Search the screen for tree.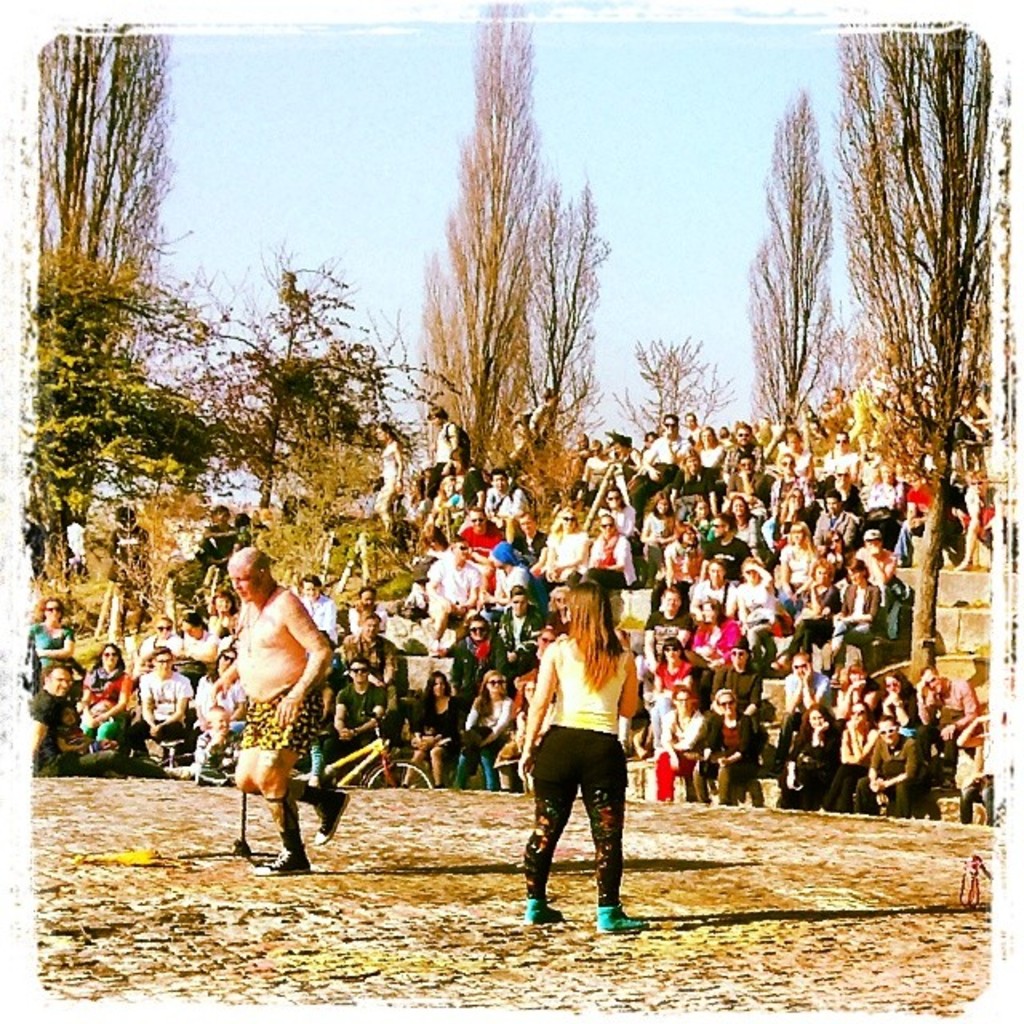
Found at bbox=(22, 240, 264, 530).
